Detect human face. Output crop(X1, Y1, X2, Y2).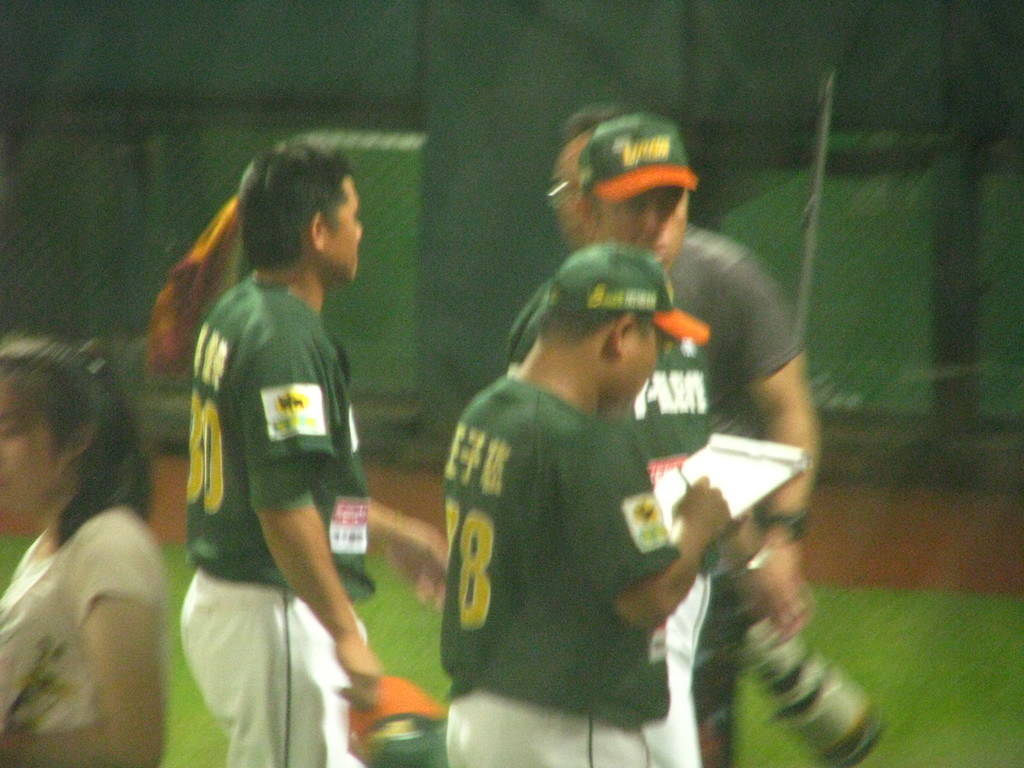
crop(326, 186, 365, 278).
